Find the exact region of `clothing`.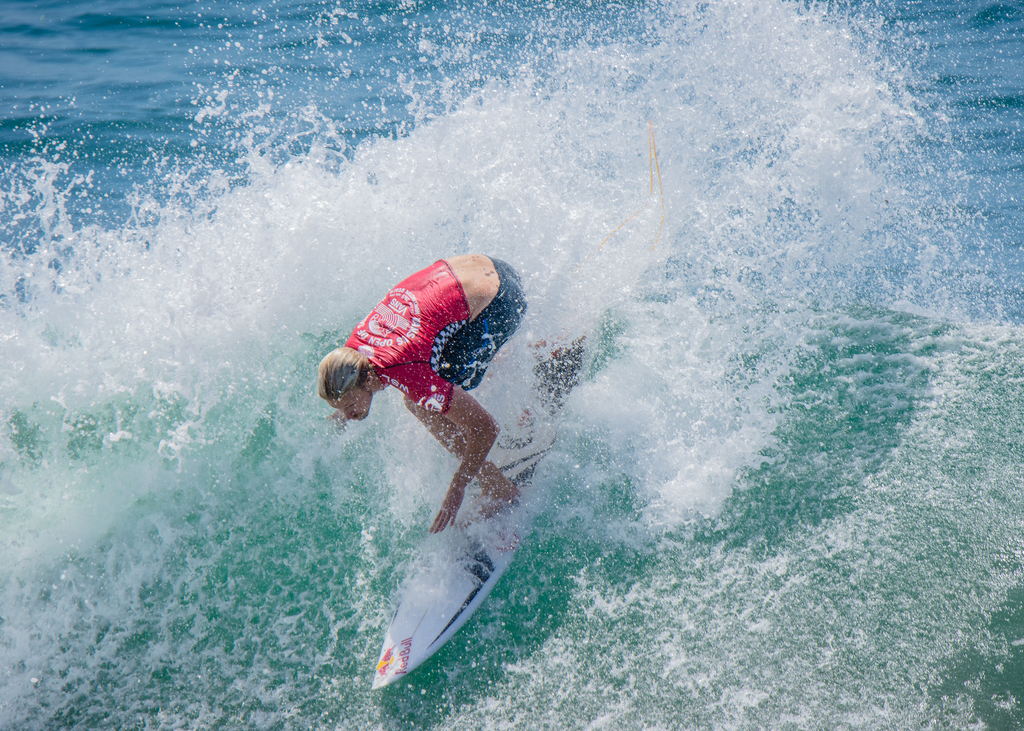
Exact region: 319/250/511/429.
